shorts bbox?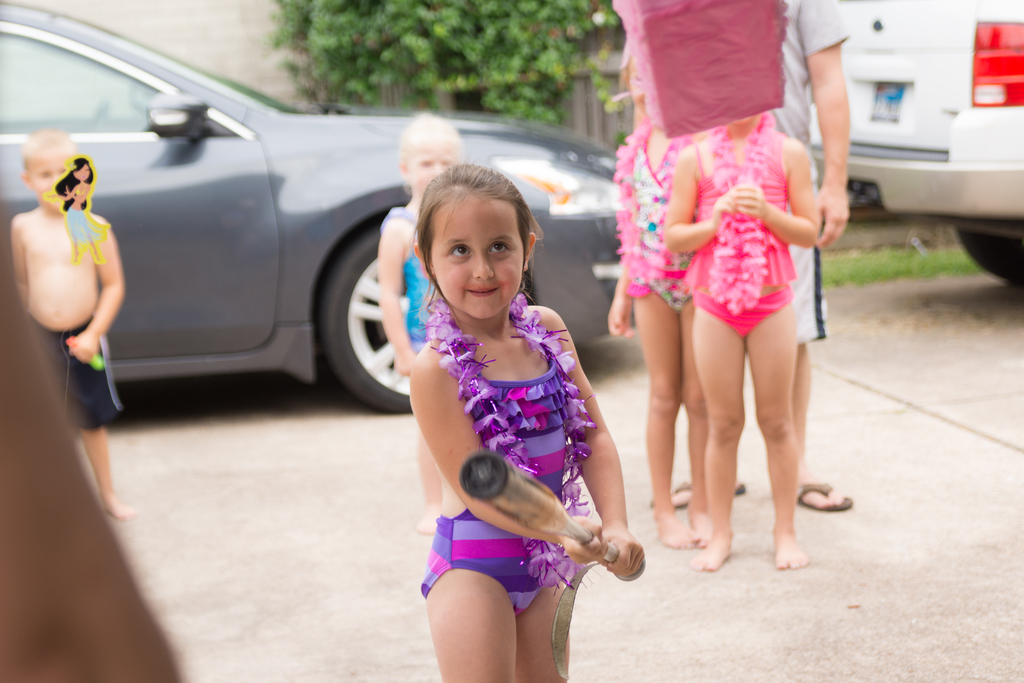
781/199/828/349
